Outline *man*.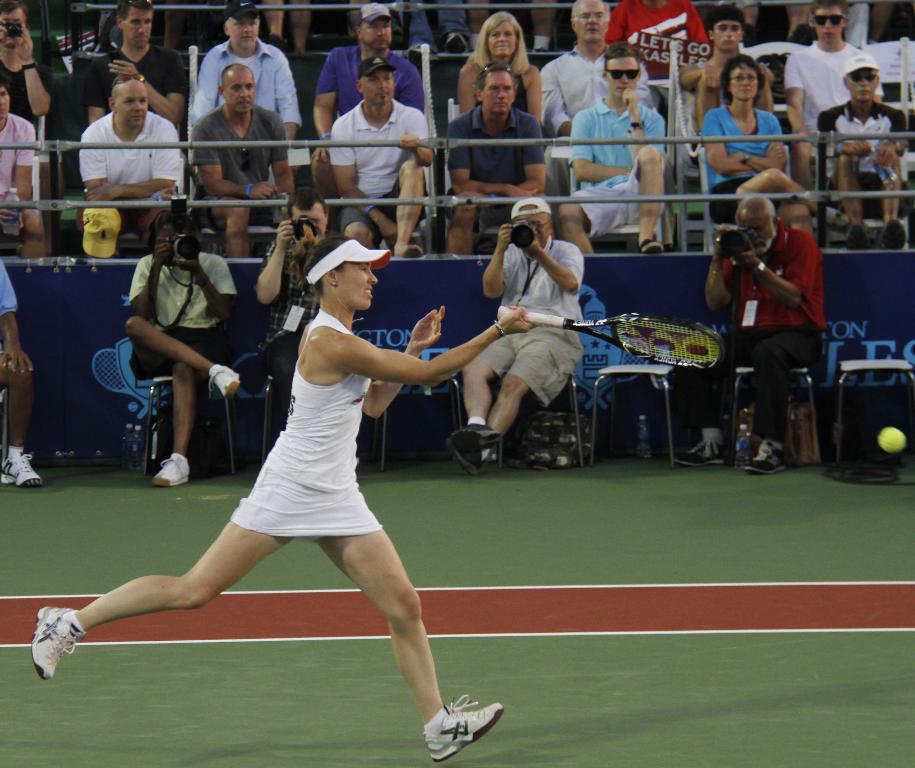
Outline: Rect(56, 68, 182, 222).
